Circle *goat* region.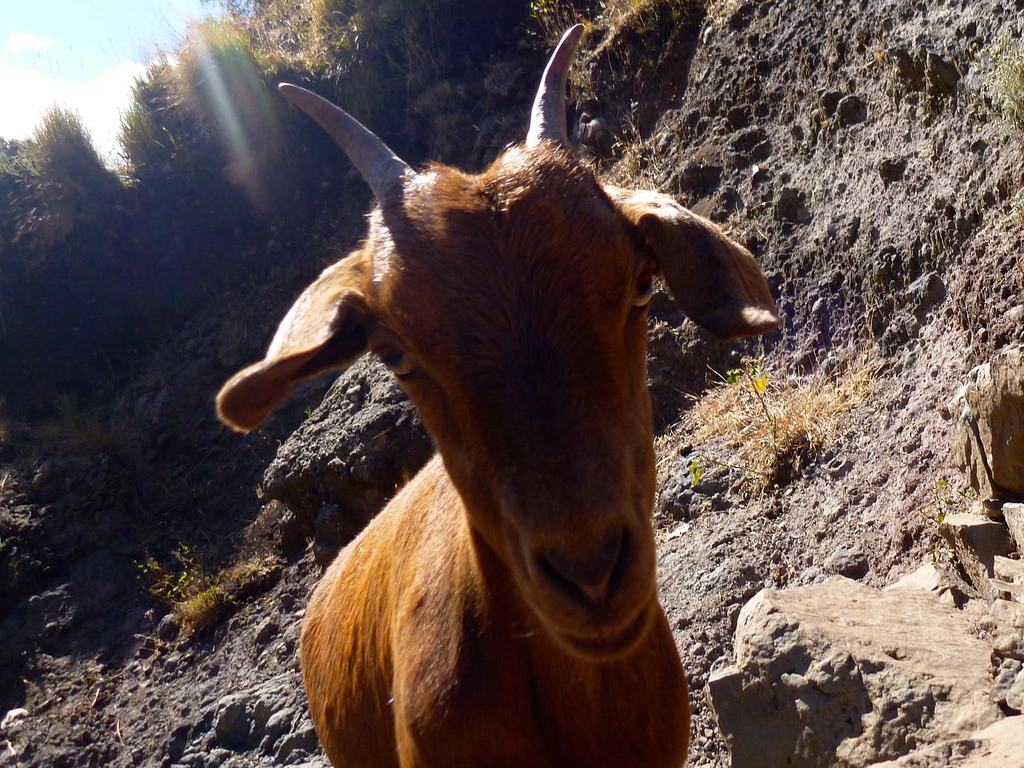
Region: pyautogui.locateOnScreen(218, 22, 783, 767).
